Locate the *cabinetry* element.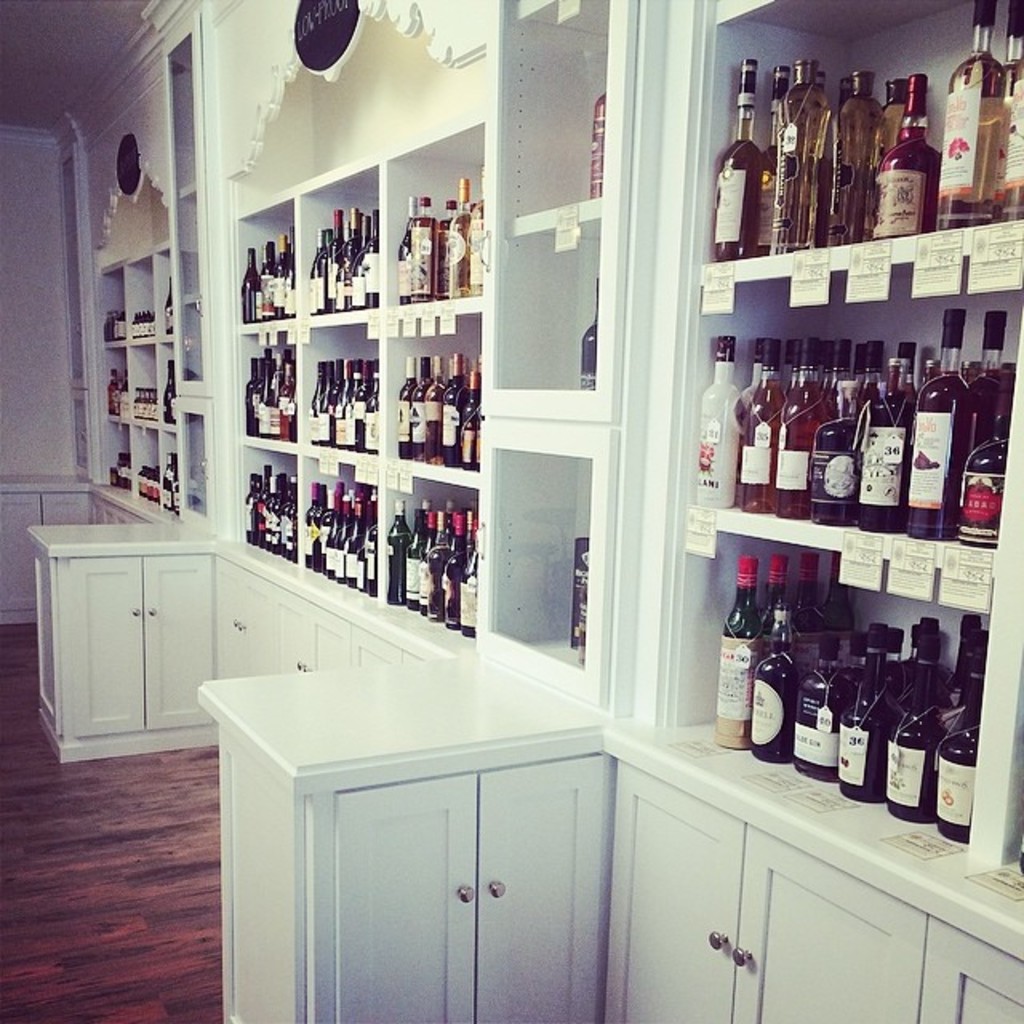
Element bbox: left=0, top=474, right=94, bottom=624.
